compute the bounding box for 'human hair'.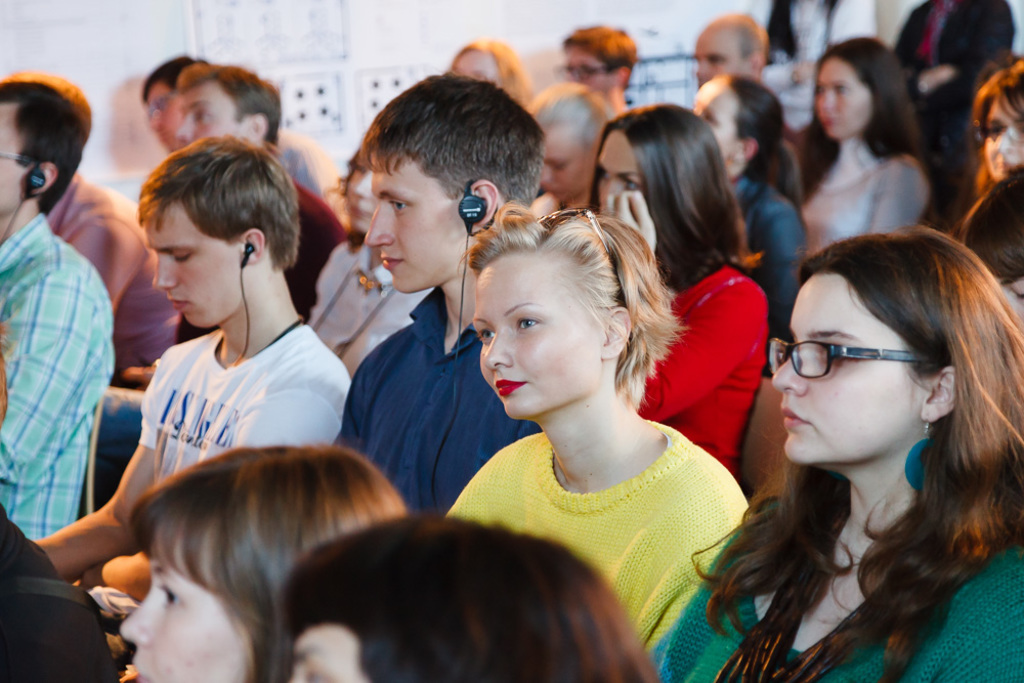
{"x1": 800, "y1": 34, "x2": 925, "y2": 199}.
